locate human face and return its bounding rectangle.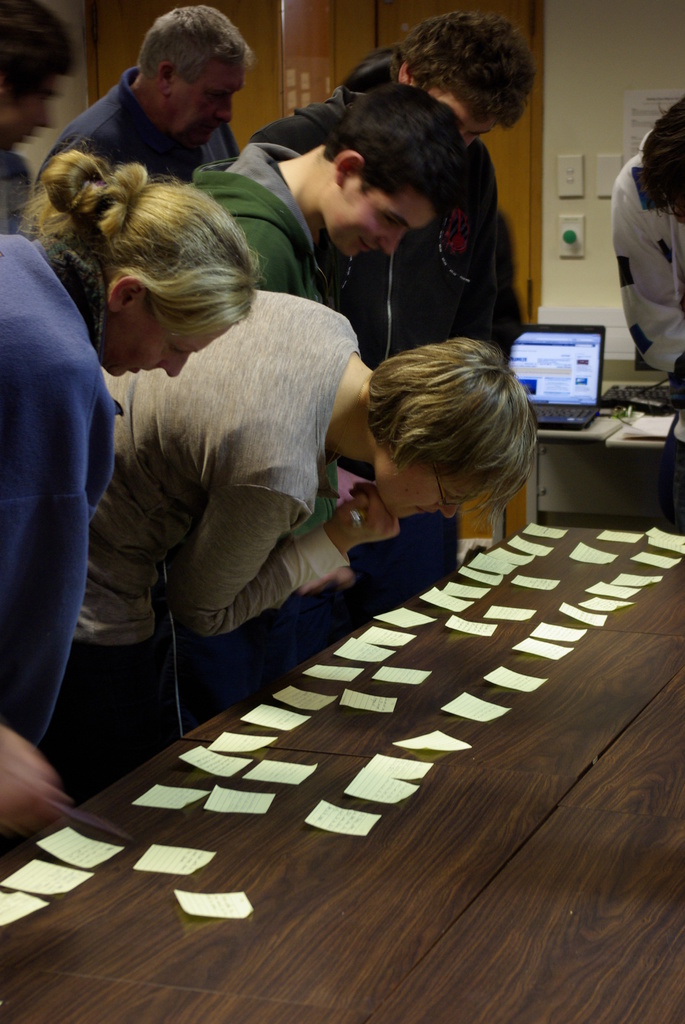
(374, 470, 478, 528).
